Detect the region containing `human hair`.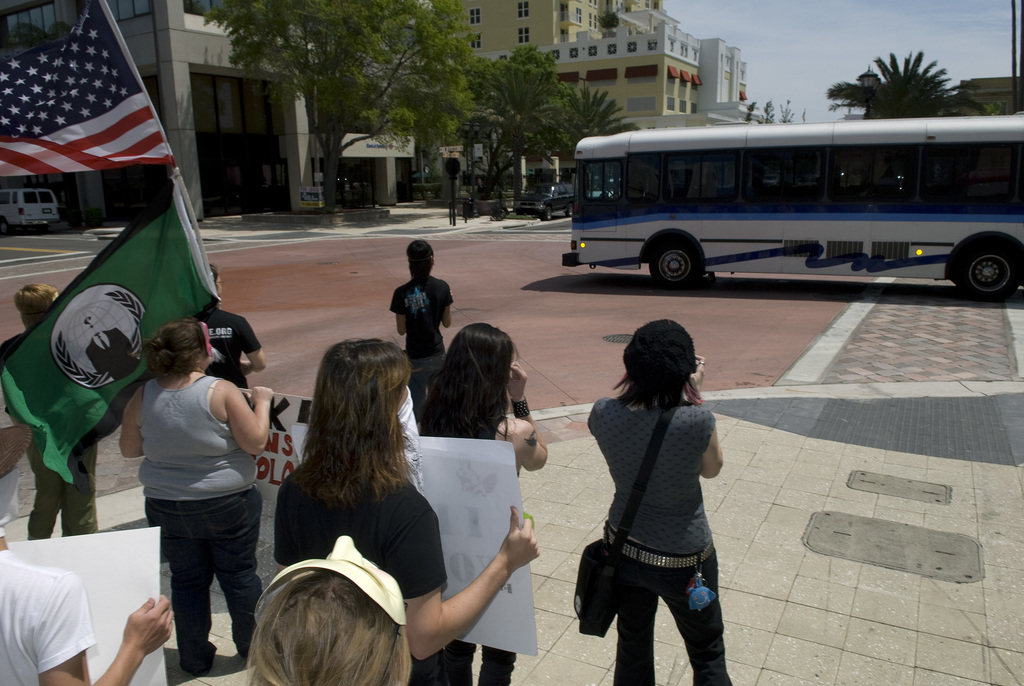
416/318/527/442.
